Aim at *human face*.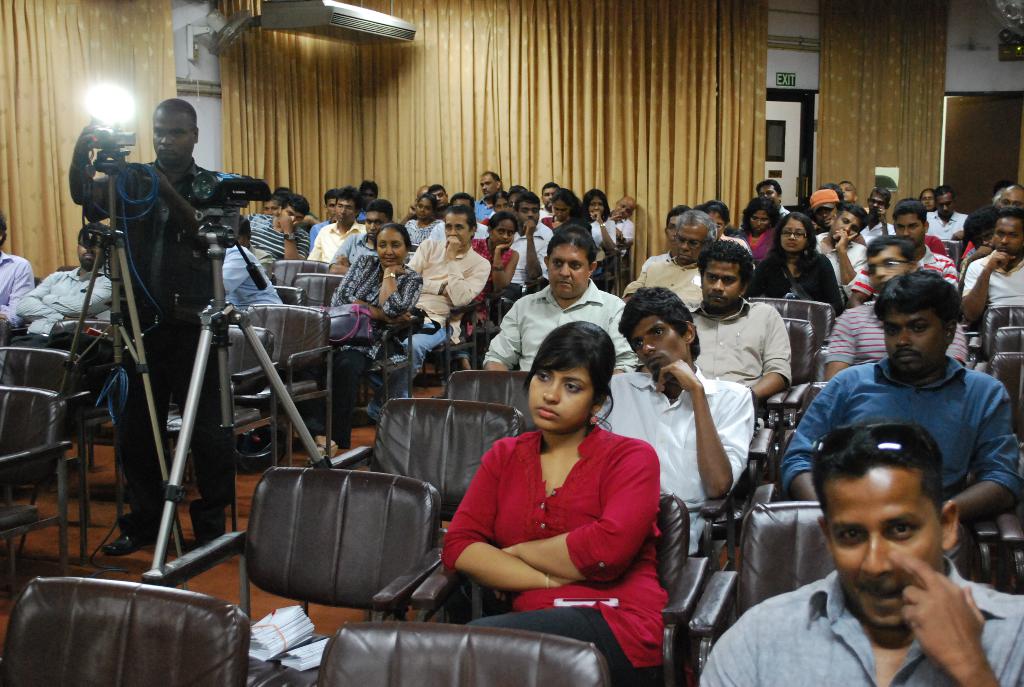
Aimed at l=527, t=362, r=591, b=431.
